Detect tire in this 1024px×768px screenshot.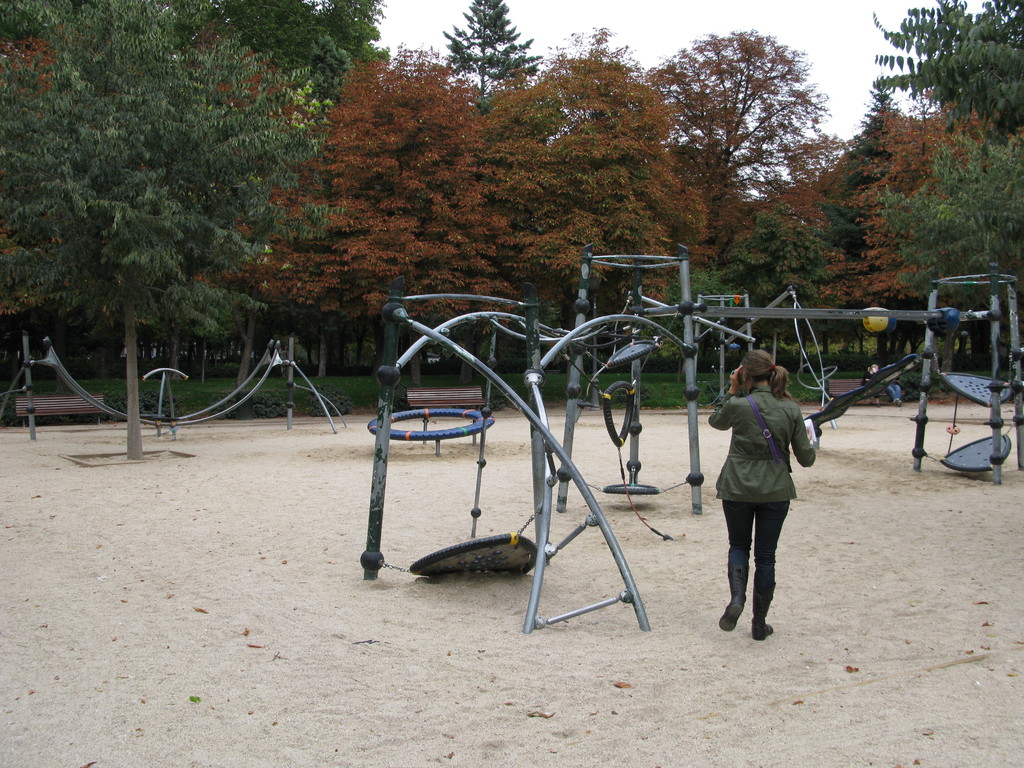
Detection: box=[941, 434, 1013, 470].
